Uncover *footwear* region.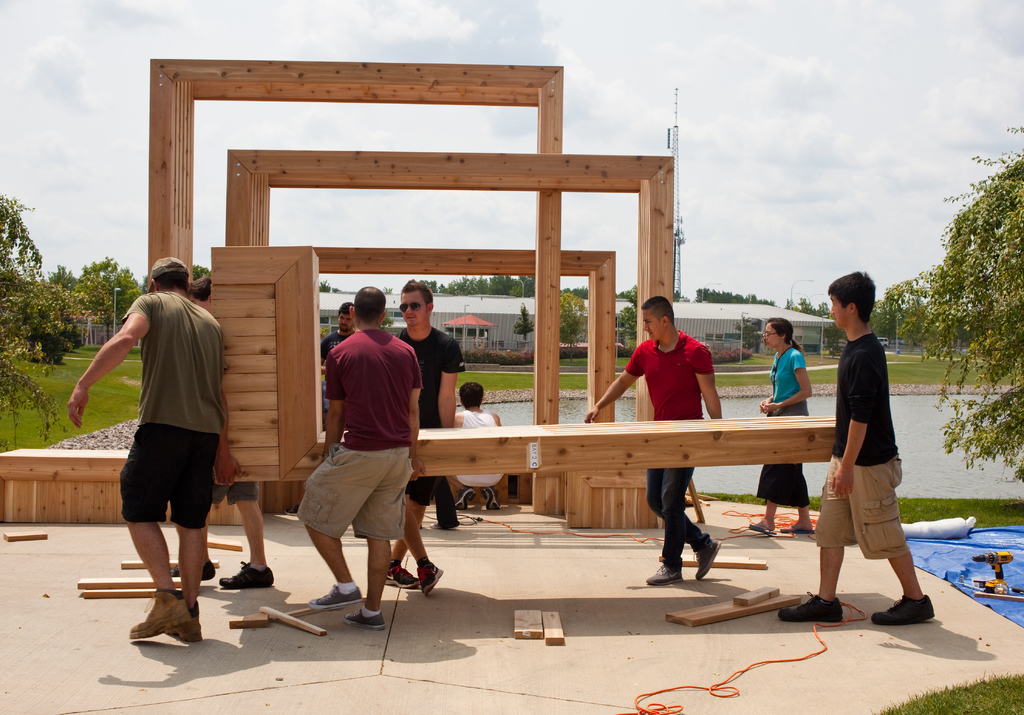
Uncovered: crop(305, 582, 360, 609).
